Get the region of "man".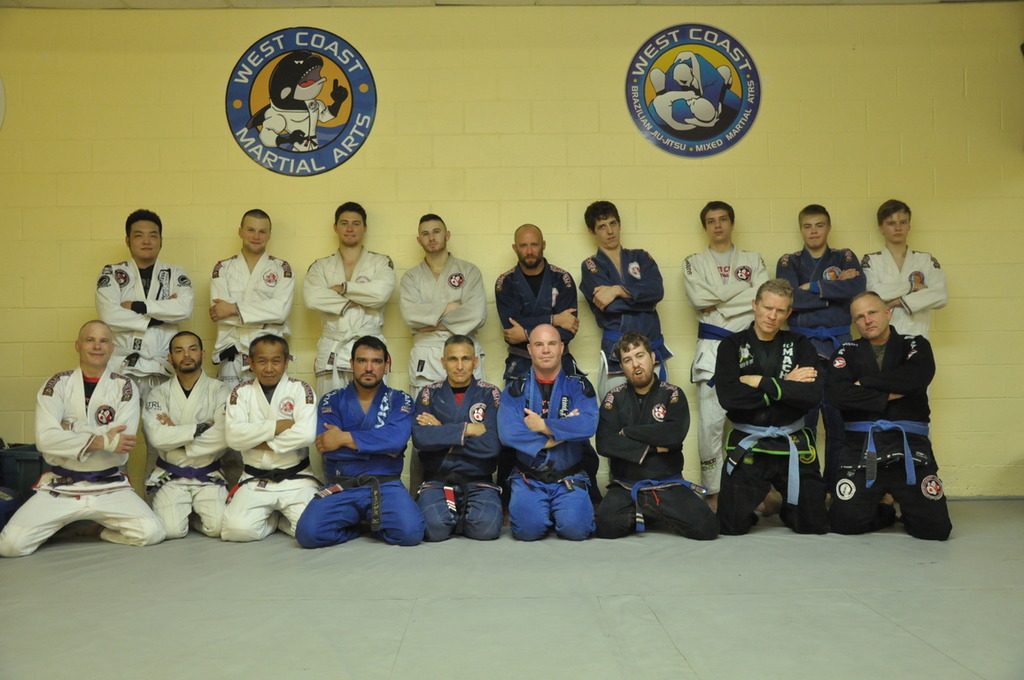
left=490, top=328, right=594, bottom=545.
